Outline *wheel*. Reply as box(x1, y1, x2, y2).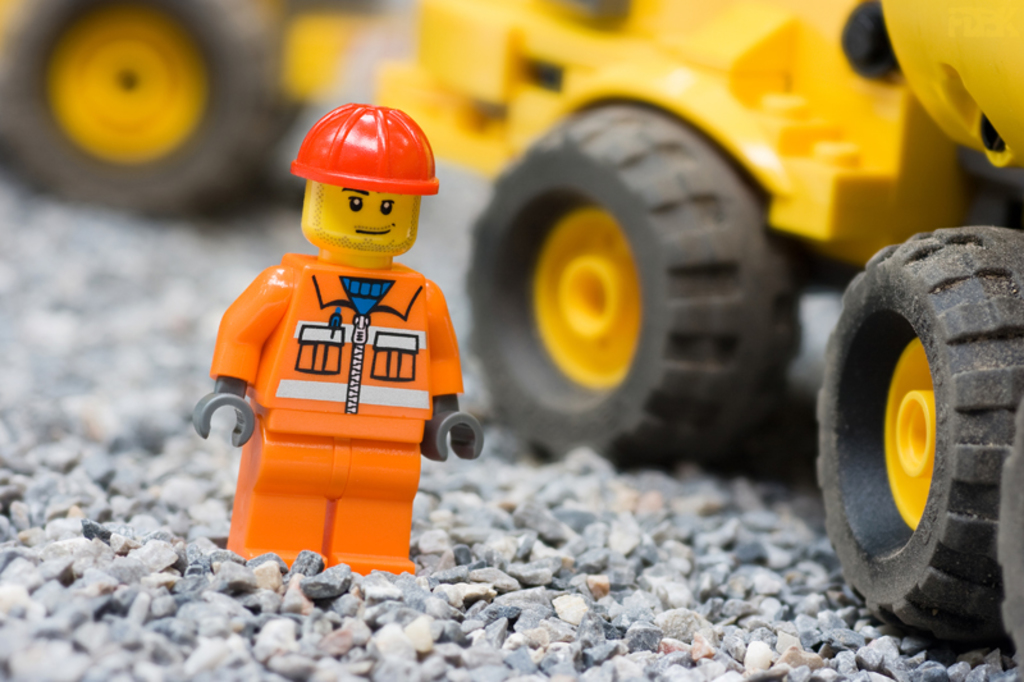
box(462, 105, 804, 468).
